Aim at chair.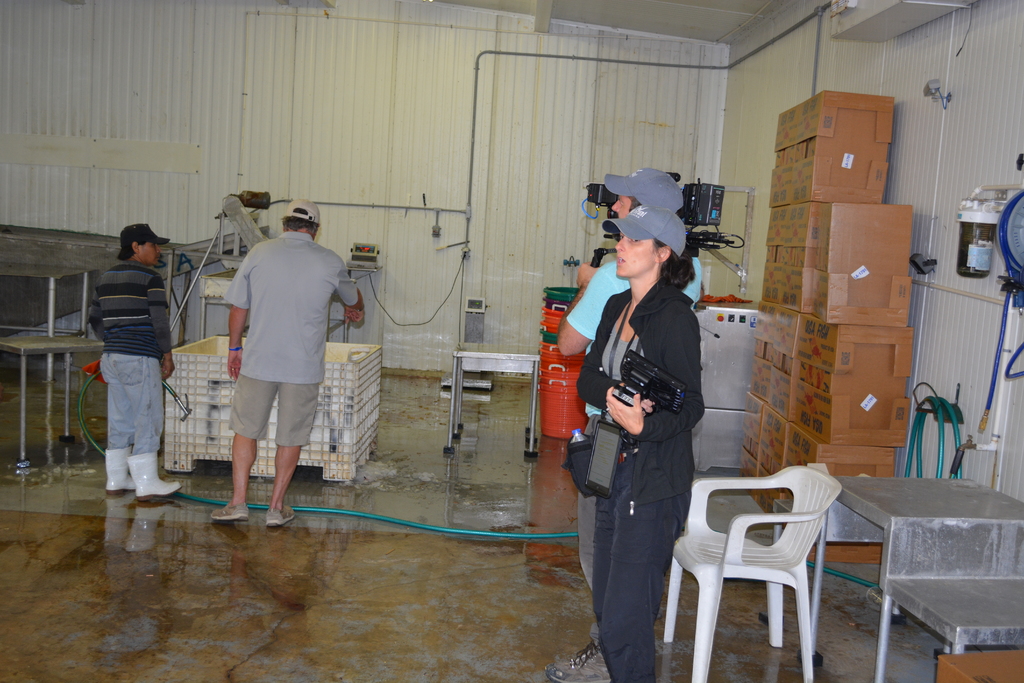
Aimed at 685 459 847 662.
